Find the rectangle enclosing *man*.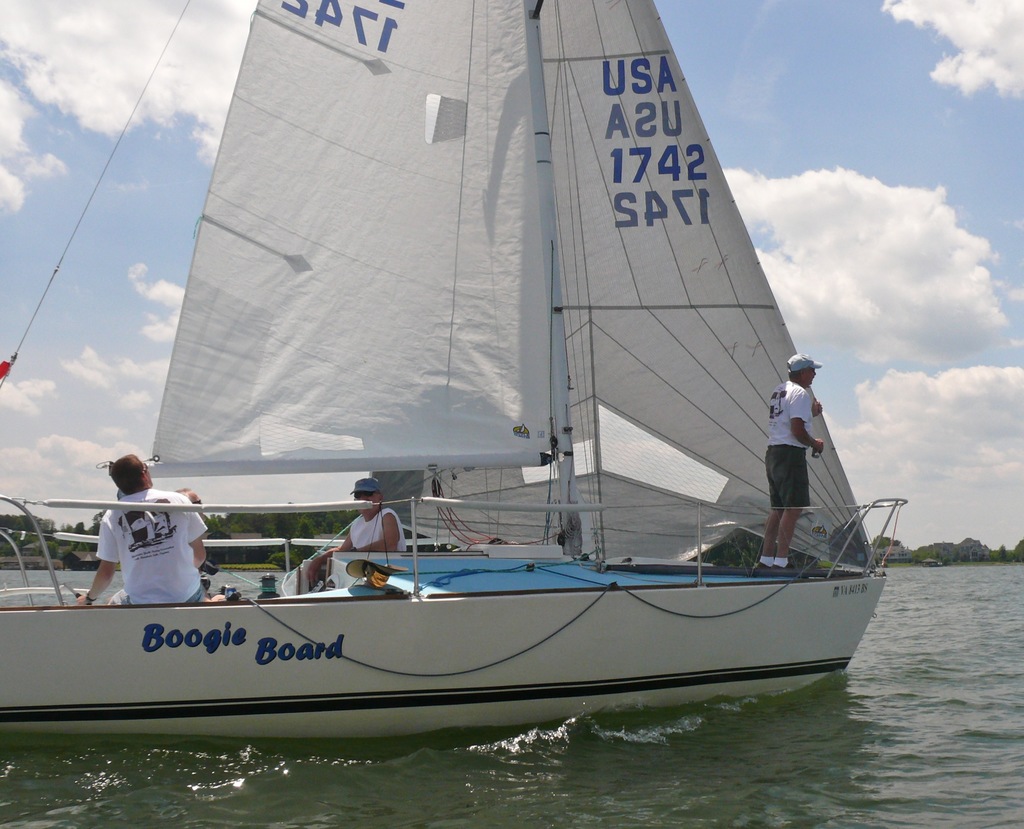
(left=67, top=461, right=209, bottom=628).
